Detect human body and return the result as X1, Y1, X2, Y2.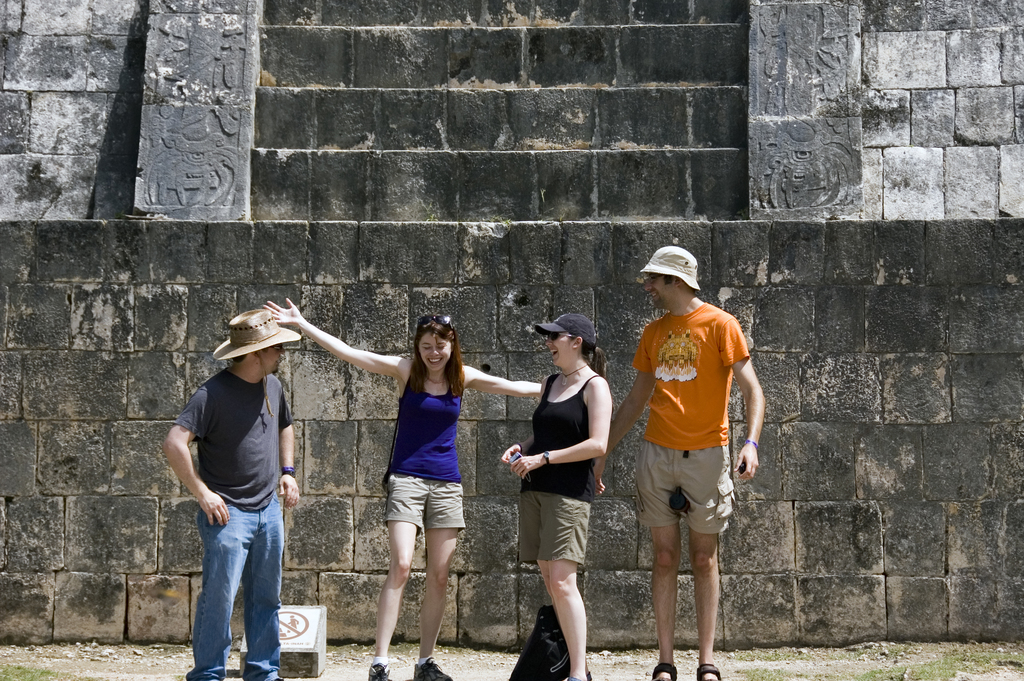
157, 364, 294, 680.
